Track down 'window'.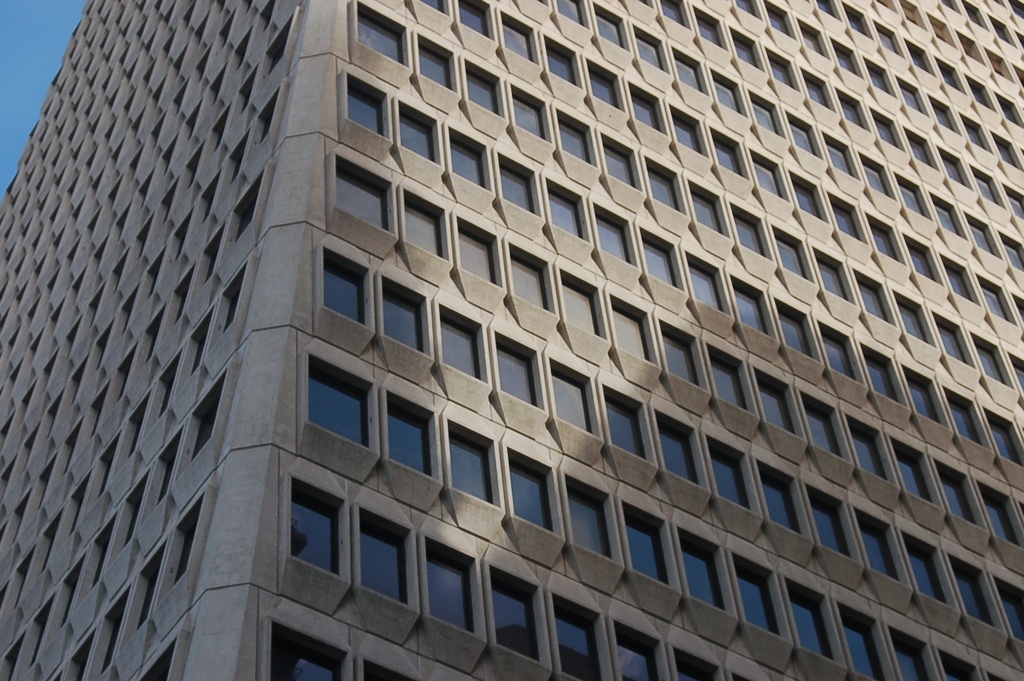
Tracked to <bbox>359, 11, 404, 64</bbox>.
